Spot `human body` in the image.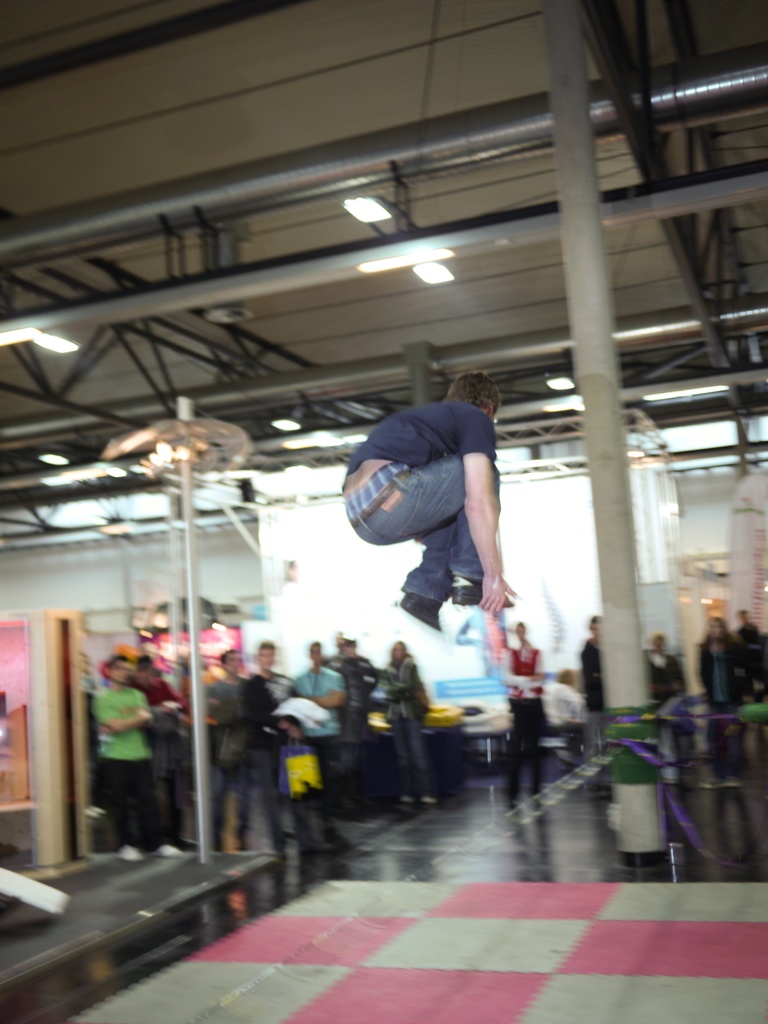
`human body` found at {"x1": 651, "y1": 628, "x2": 688, "y2": 725}.
